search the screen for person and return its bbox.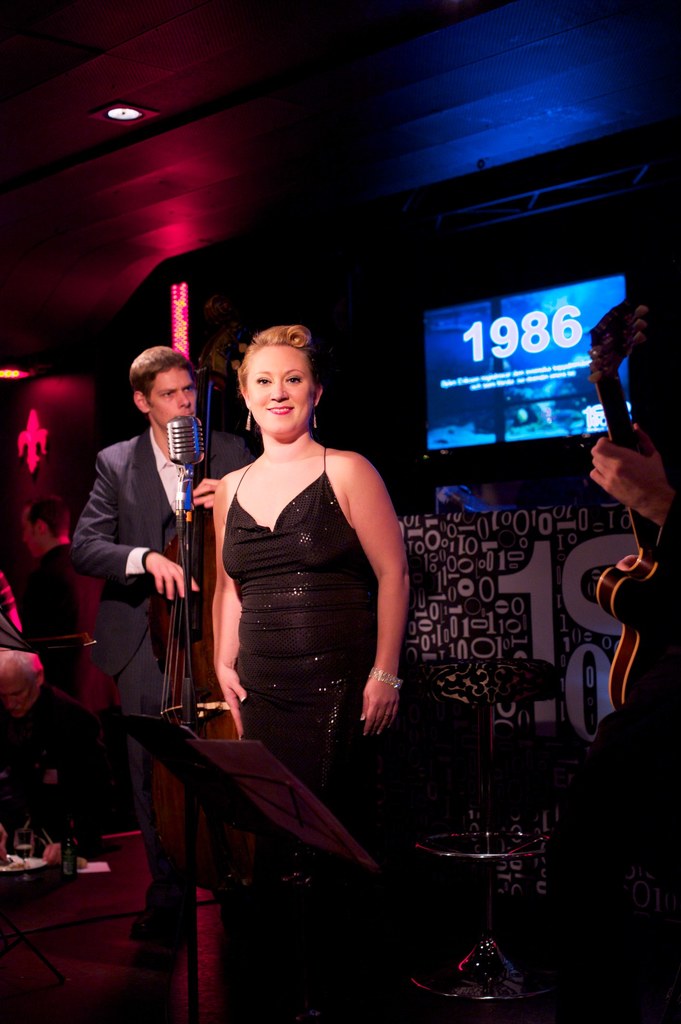
Found: [590, 412, 677, 564].
